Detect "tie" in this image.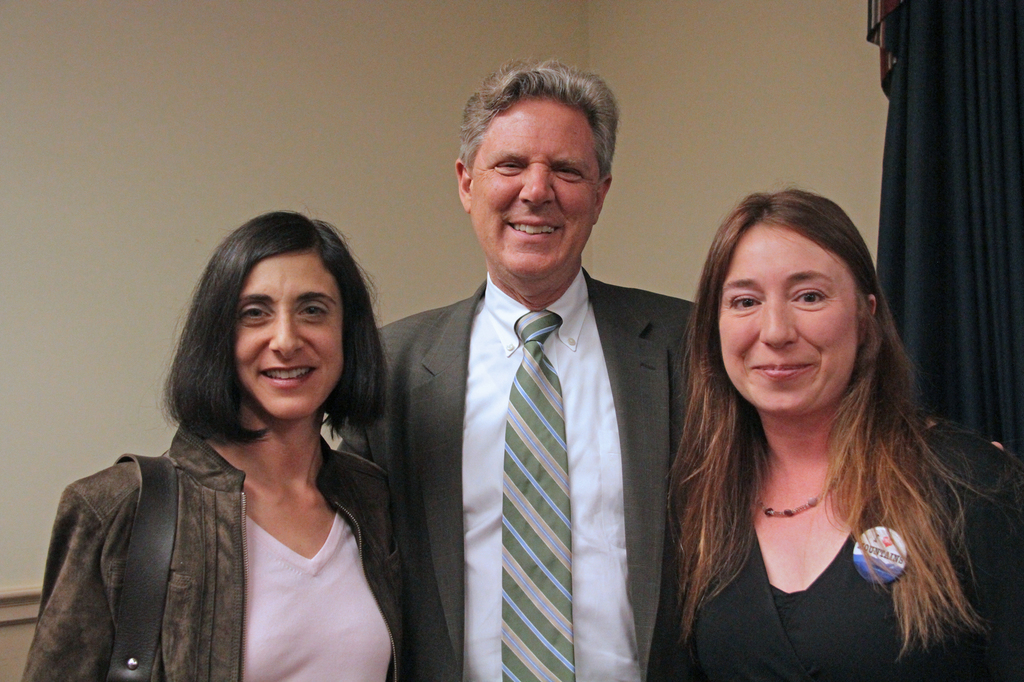
Detection: (501,309,575,681).
